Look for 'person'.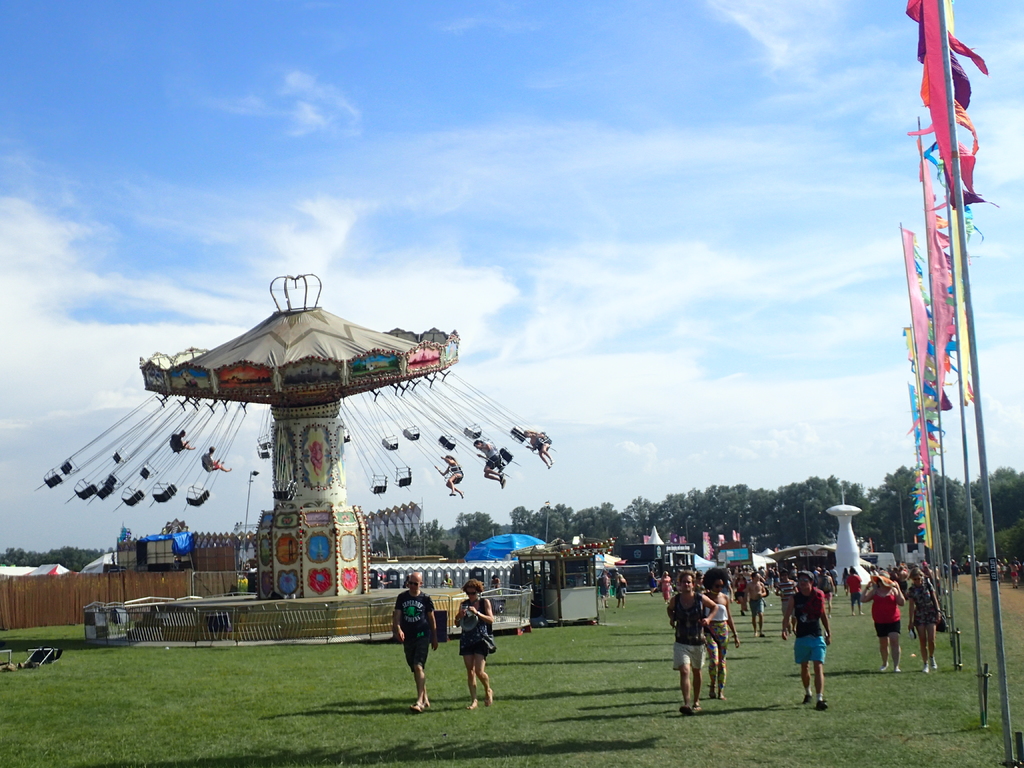
Found: box(1005, 561, 1020, 590).
